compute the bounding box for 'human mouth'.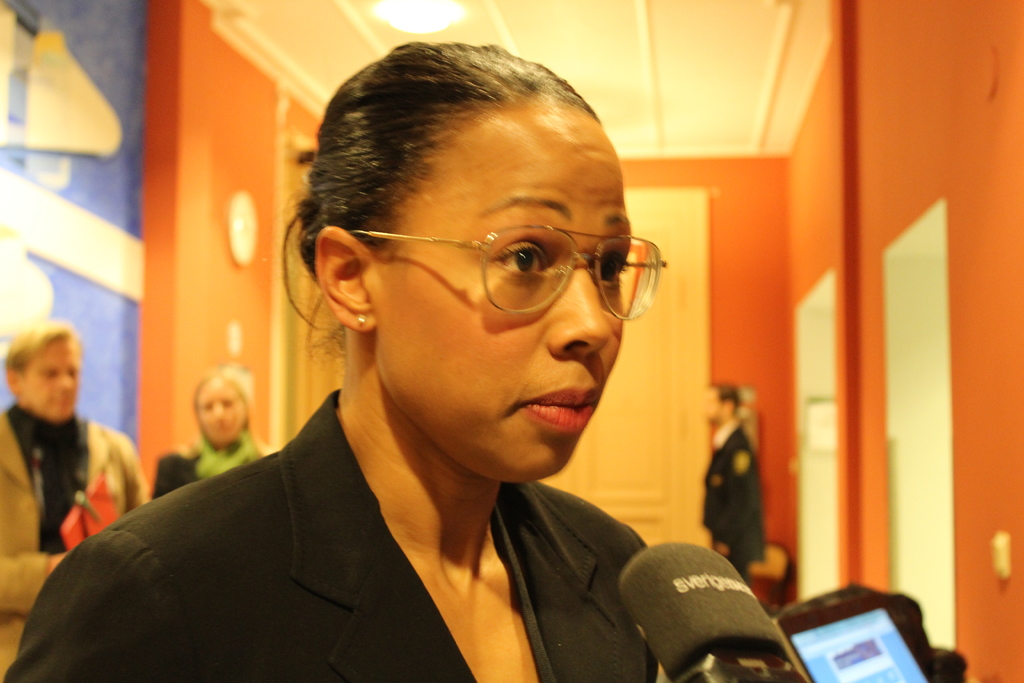
<box>47,384,77,406</box>.
